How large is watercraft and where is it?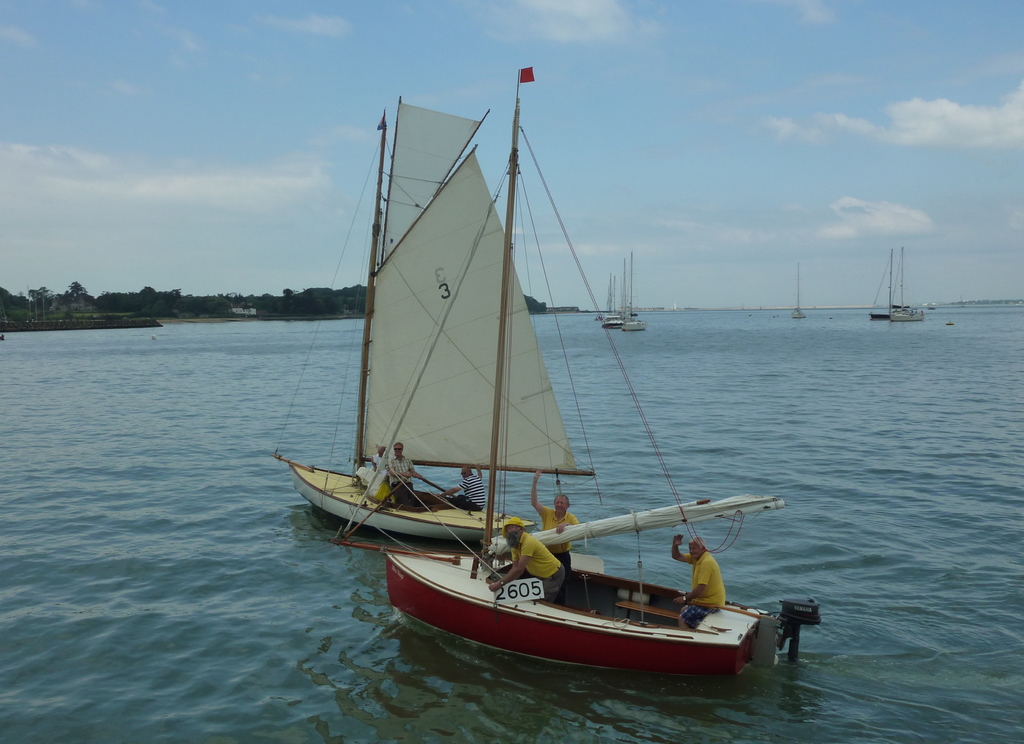
Bounding box: [left=317, top=65, right=818, bottom=684].
